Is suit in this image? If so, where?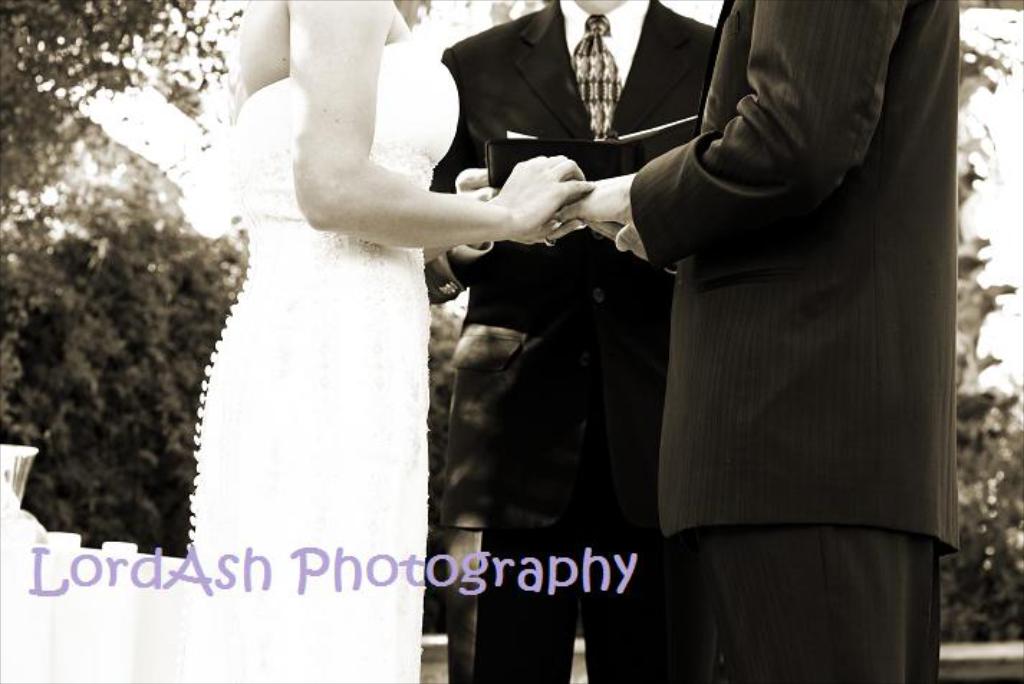
Yes, at left=438, top=0, right=722, bottom=683.
